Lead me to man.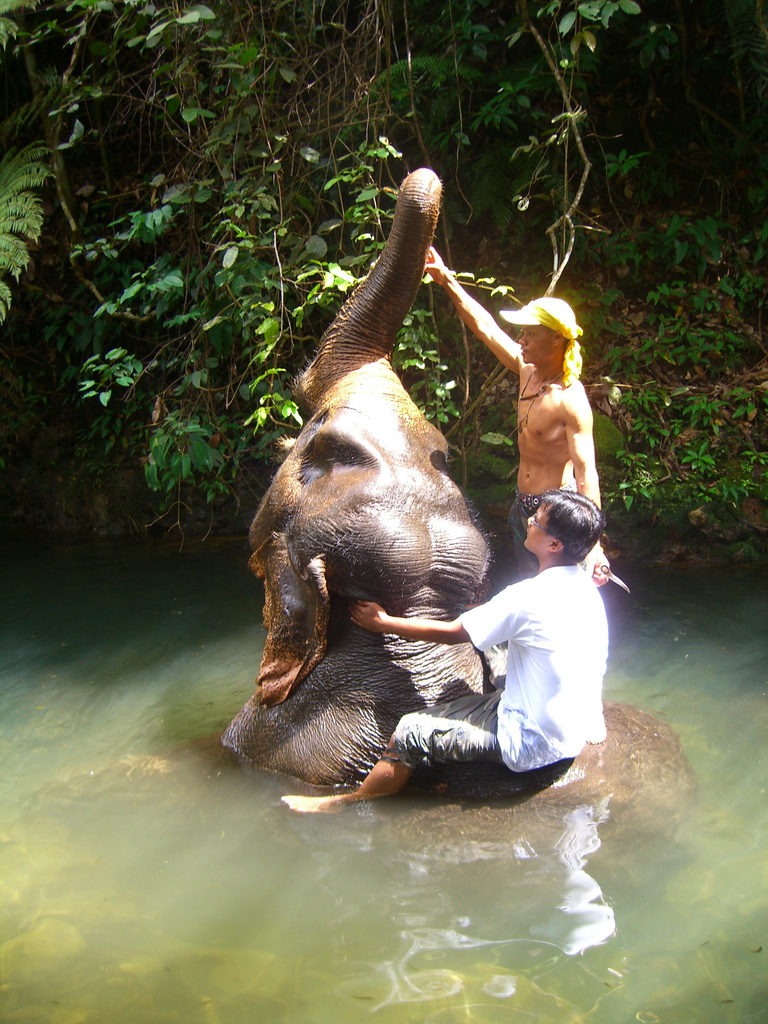
Lead to {"left": 278, "top": 484, "right": 619, "bottom": 819}.
